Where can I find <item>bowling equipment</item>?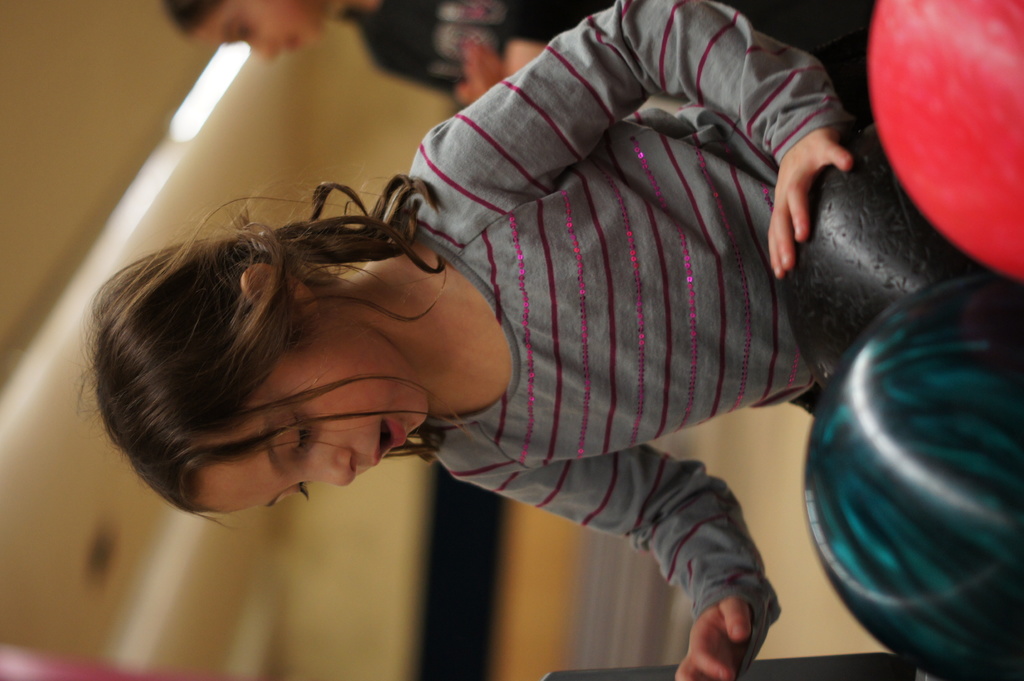
You can find it at 779,119,976,360.
